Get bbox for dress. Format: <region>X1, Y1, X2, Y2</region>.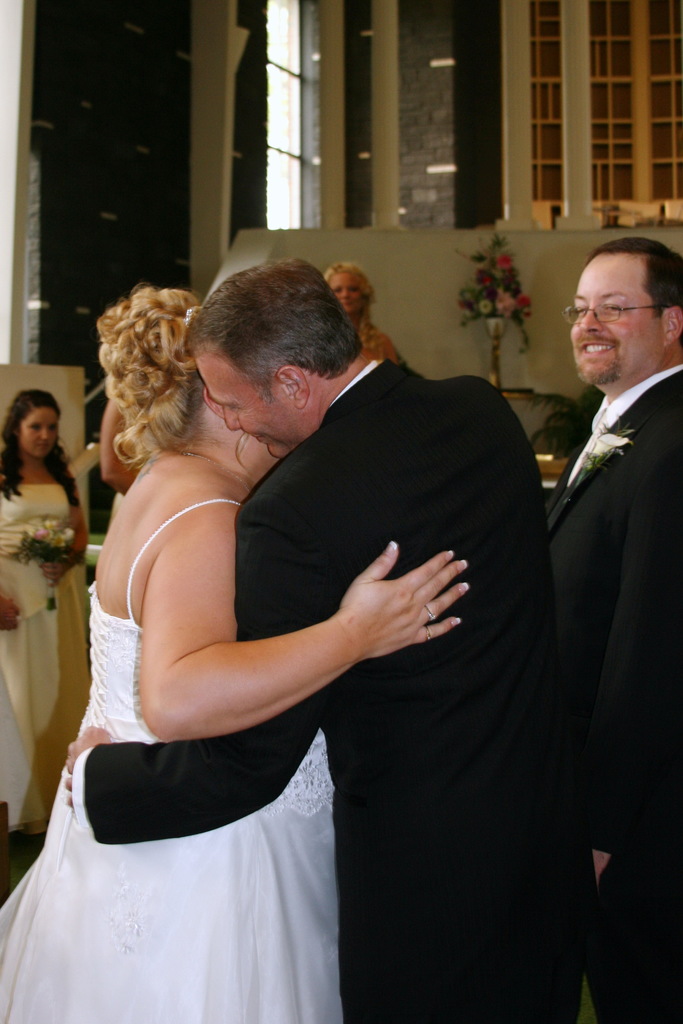
<region>0, 486, 71, 829</region>.
